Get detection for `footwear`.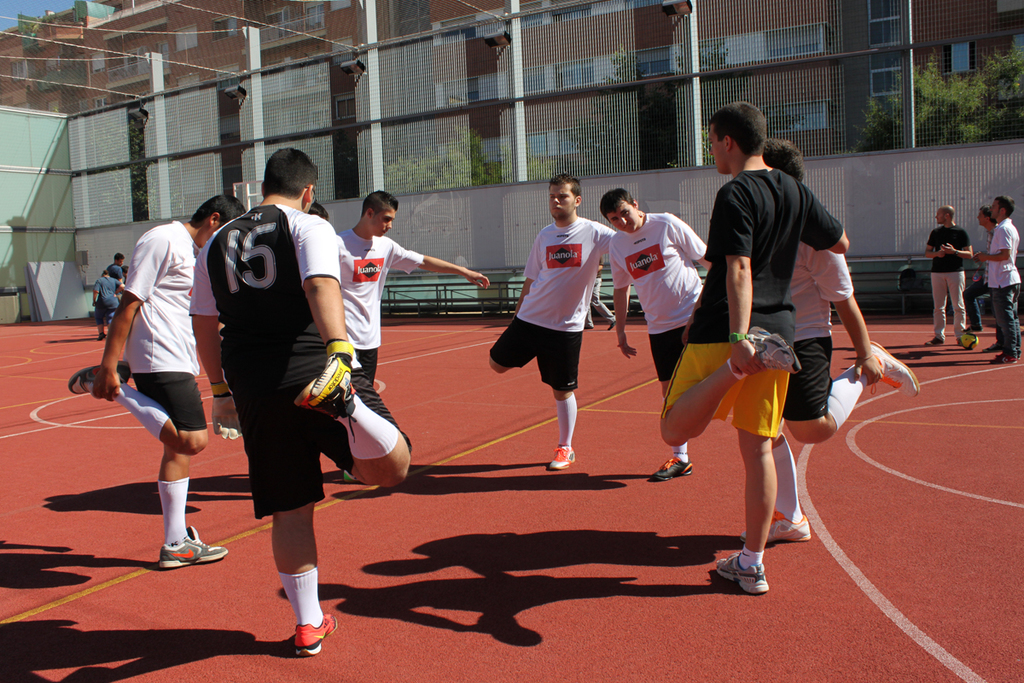
Detection: (160,526,229,569).
